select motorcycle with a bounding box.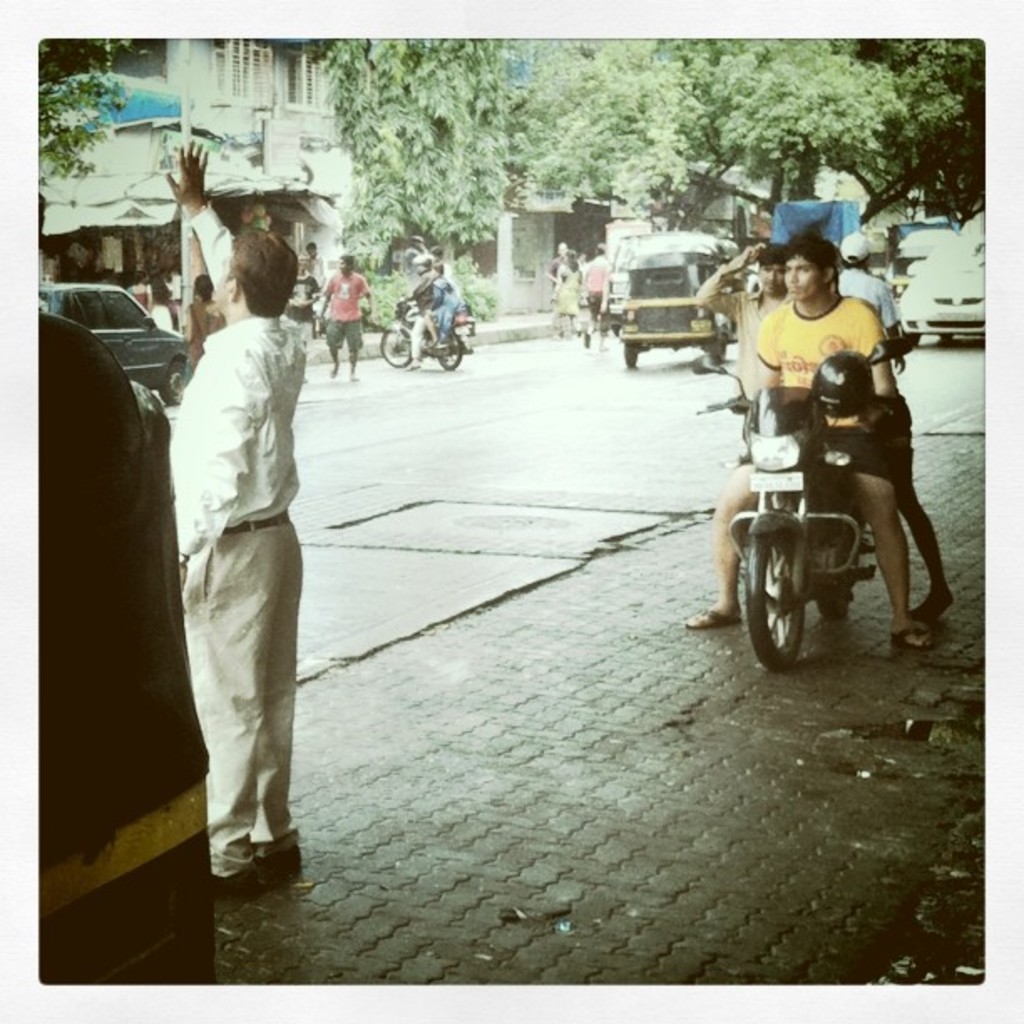
<bbox>376, 289, 487, 383</bbox>.
